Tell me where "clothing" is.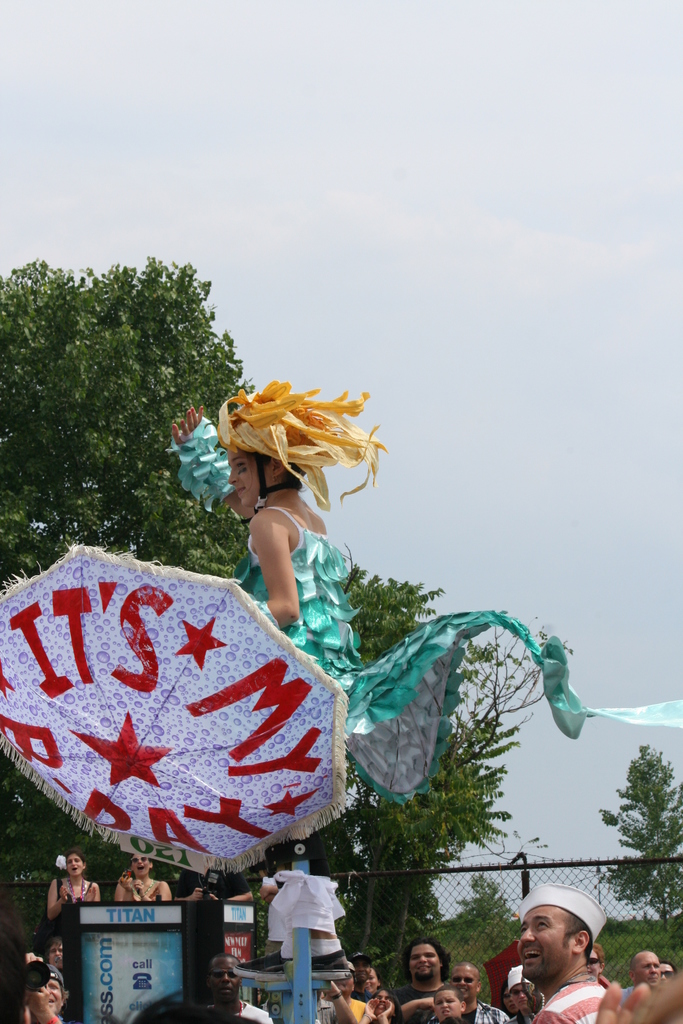
"clothing" is at {"x1": 611, "y1": 986, "x2": 636, "y2": 1011}.
